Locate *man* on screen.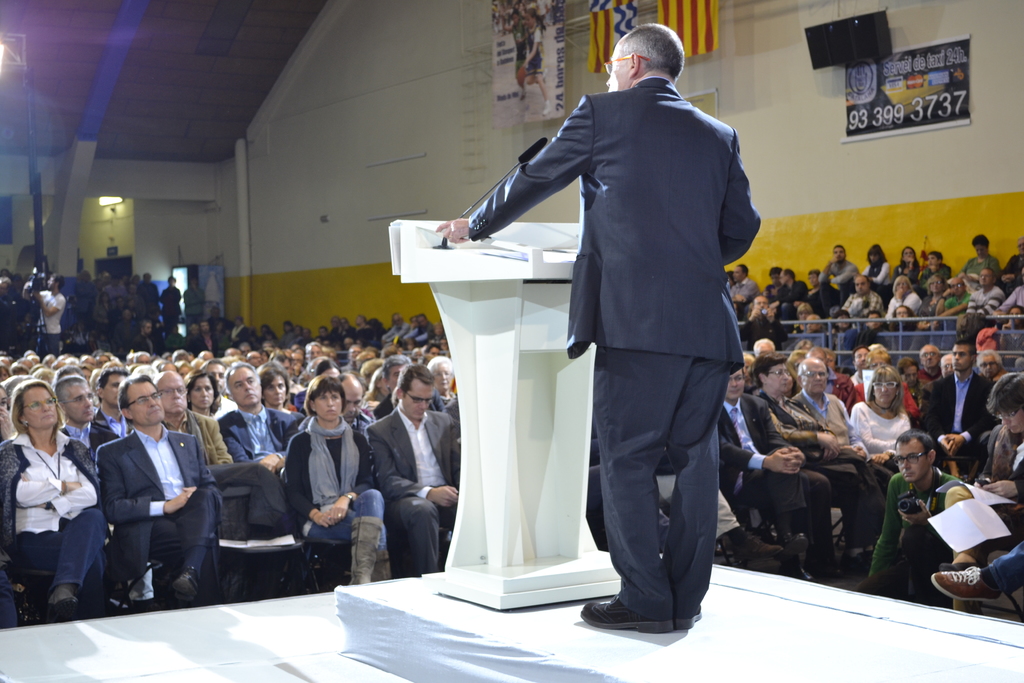
On screen at [x1=933, y1=539, x2=1023, y2=602].
